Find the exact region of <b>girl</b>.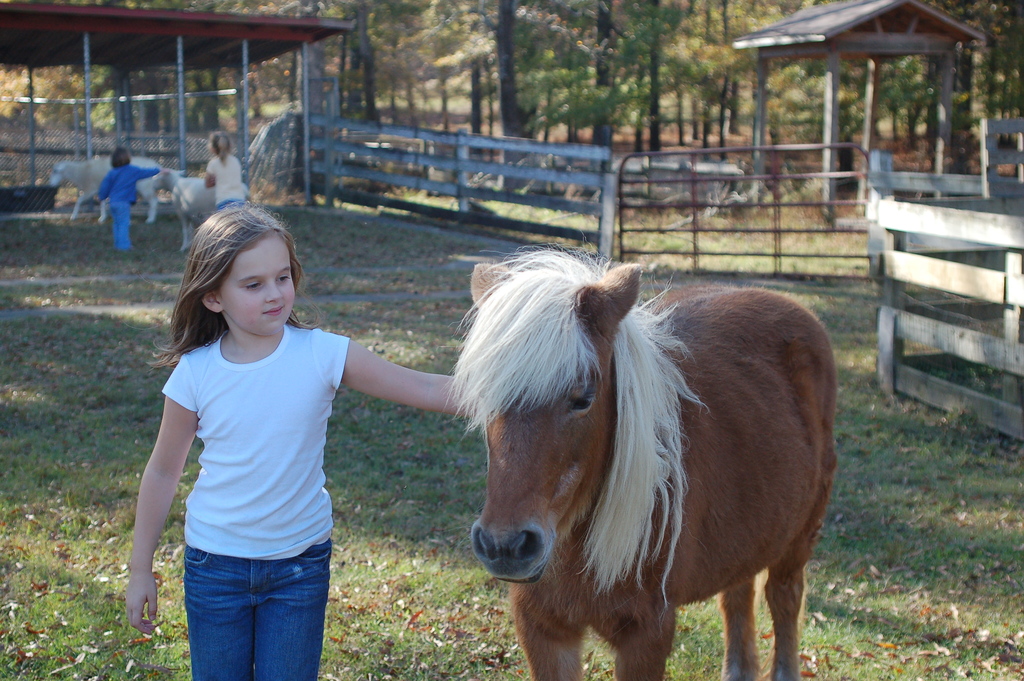
Exact region: l=202, t=130, r=241, b=211.
